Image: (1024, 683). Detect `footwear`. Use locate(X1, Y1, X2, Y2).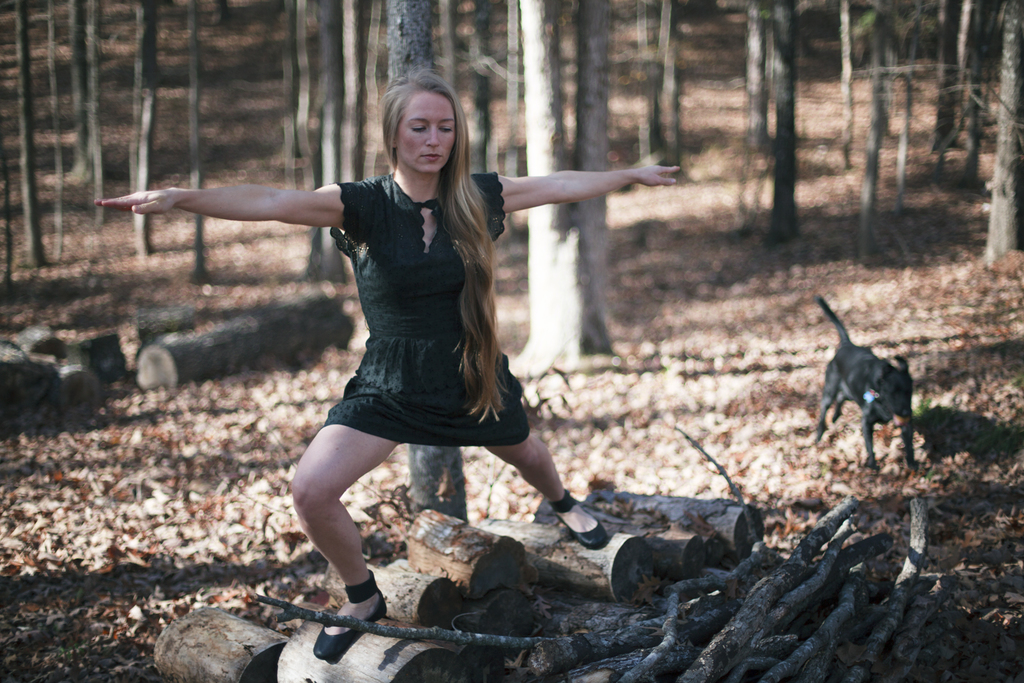
locate(305, 588, 392, 658).
